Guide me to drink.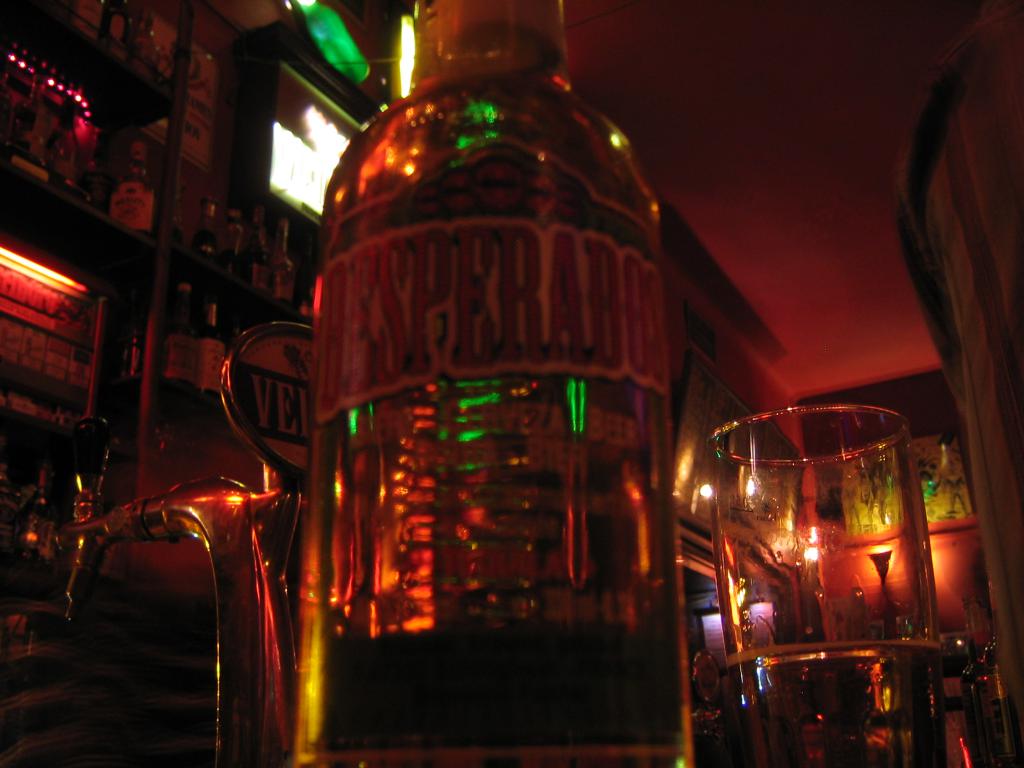
Guidance: 289, 254, 314, 321.
